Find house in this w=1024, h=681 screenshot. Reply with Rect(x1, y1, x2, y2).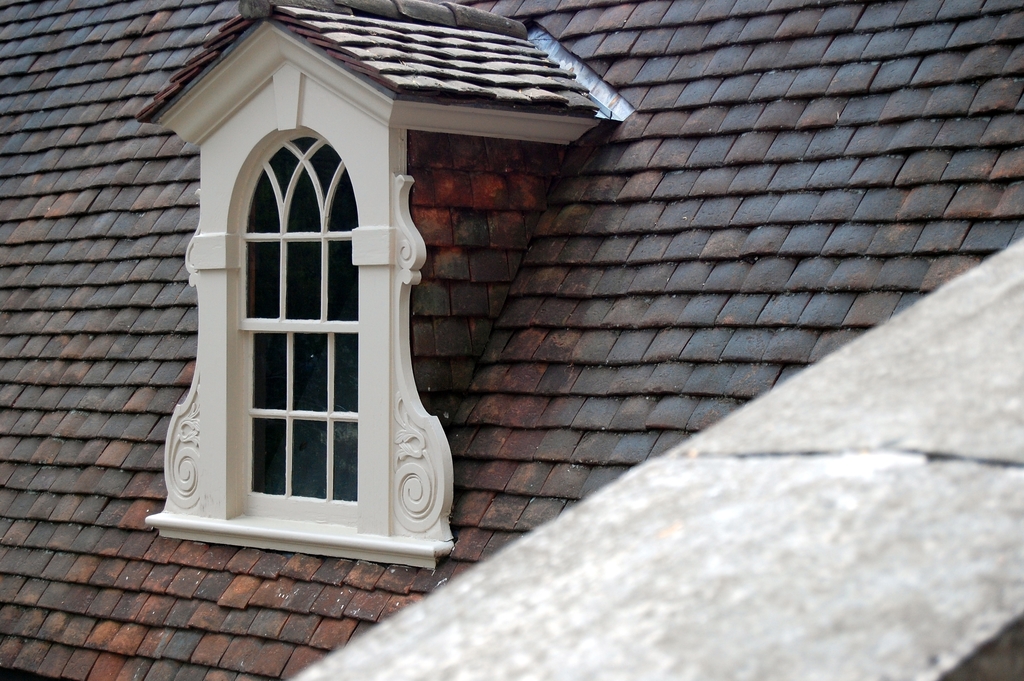
Rect(0, 0, 1023, 680).
